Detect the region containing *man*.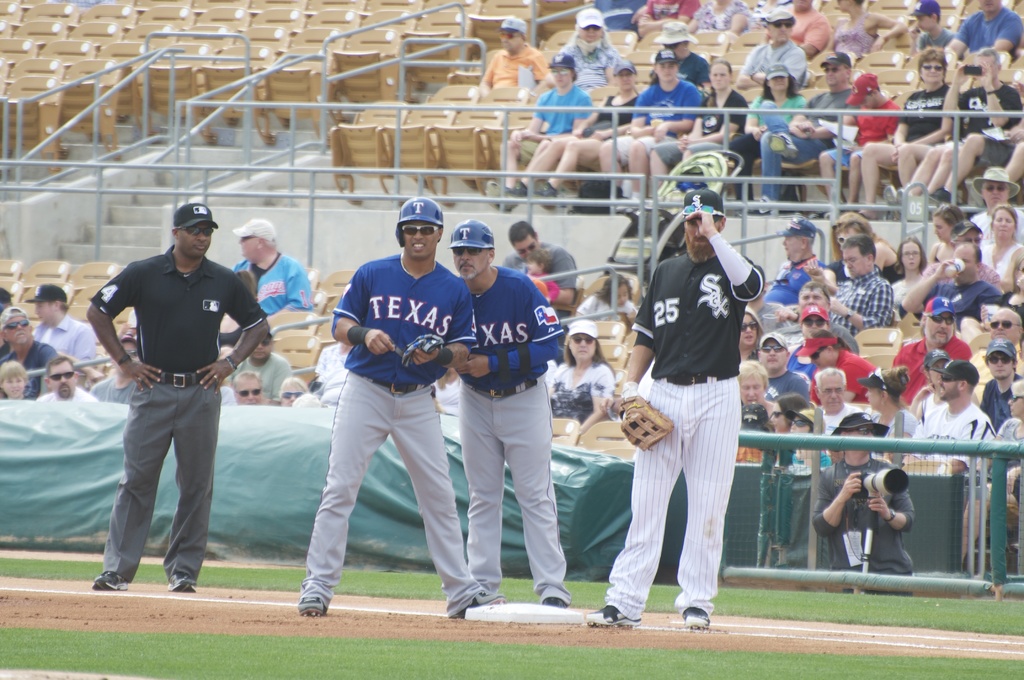
l=0, t=306, r=58, b=376.
